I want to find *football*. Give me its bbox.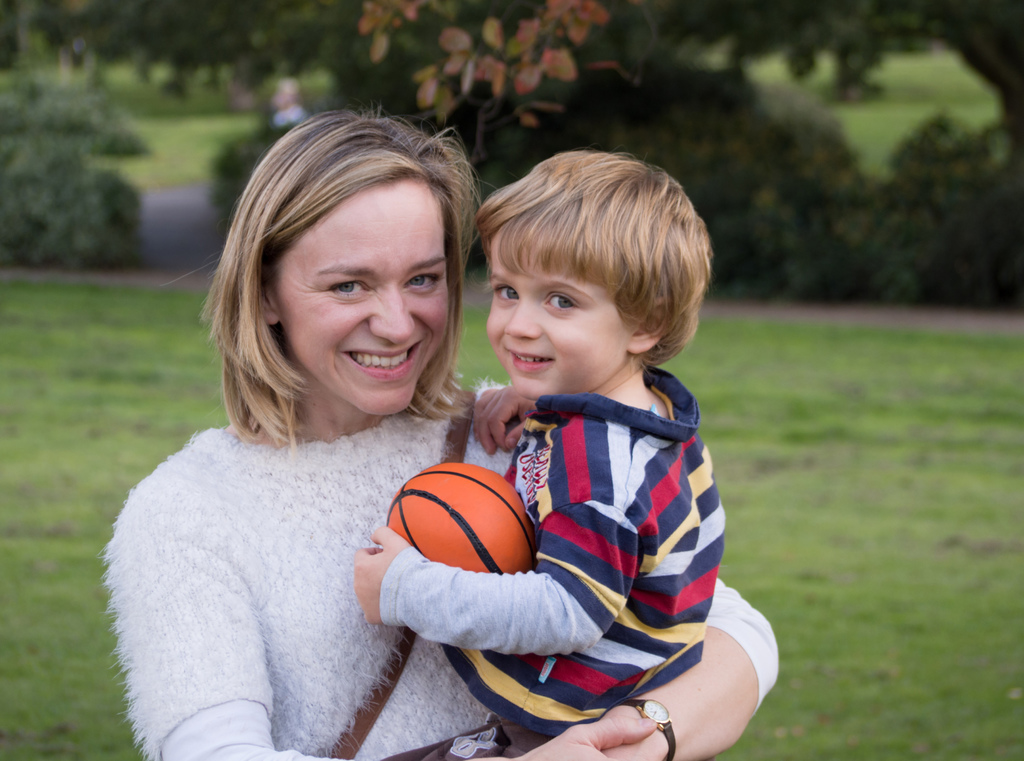
rect(385, 462, 538, 575).
